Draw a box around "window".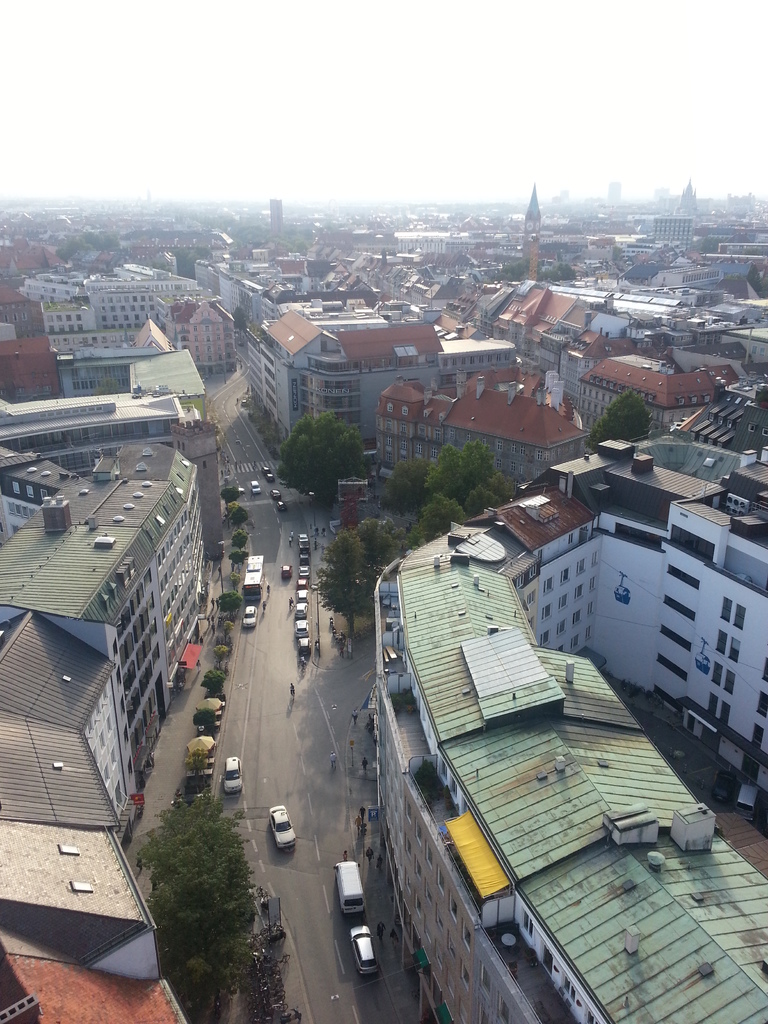
159:570:166:589.
